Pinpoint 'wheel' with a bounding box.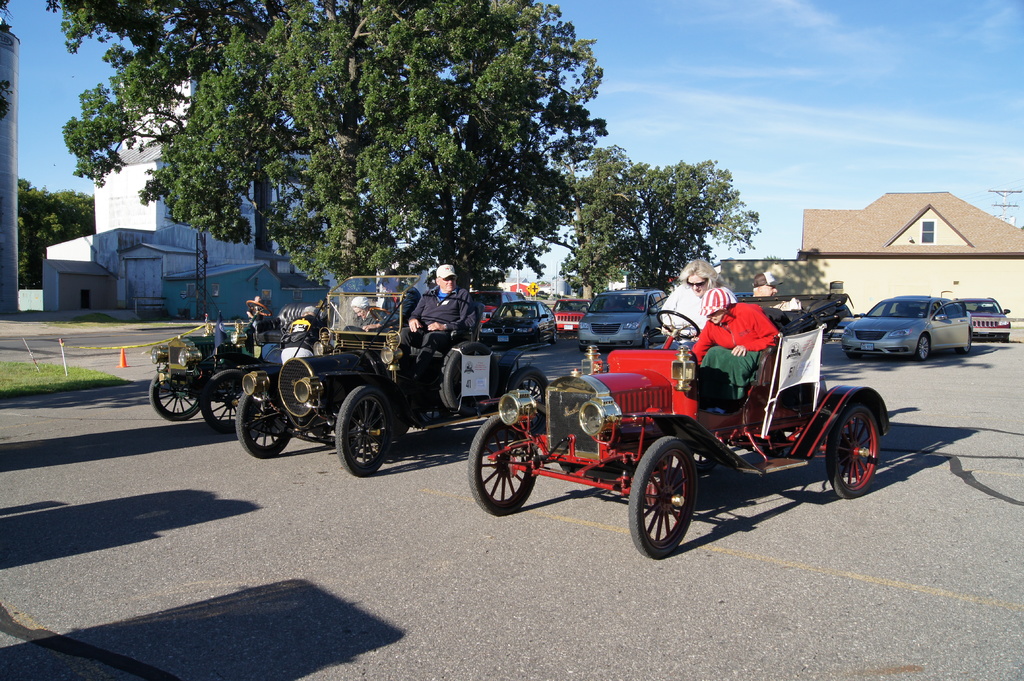
<bbox>962, 332, 975, 357</bbox>.
